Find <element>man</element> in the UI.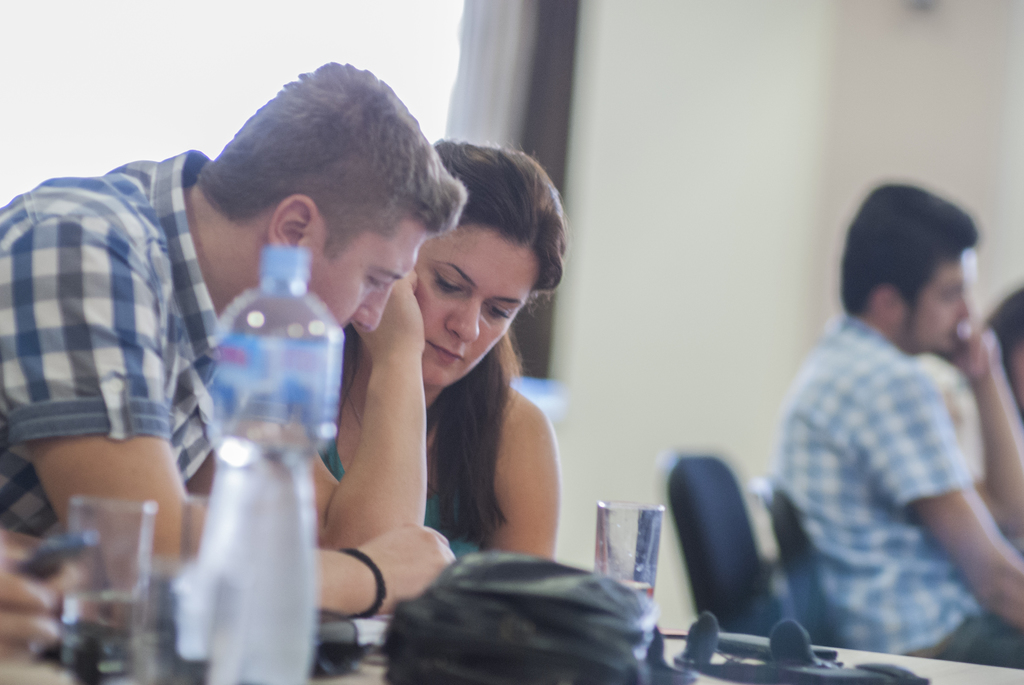
UI element at 0,49,476,631.
